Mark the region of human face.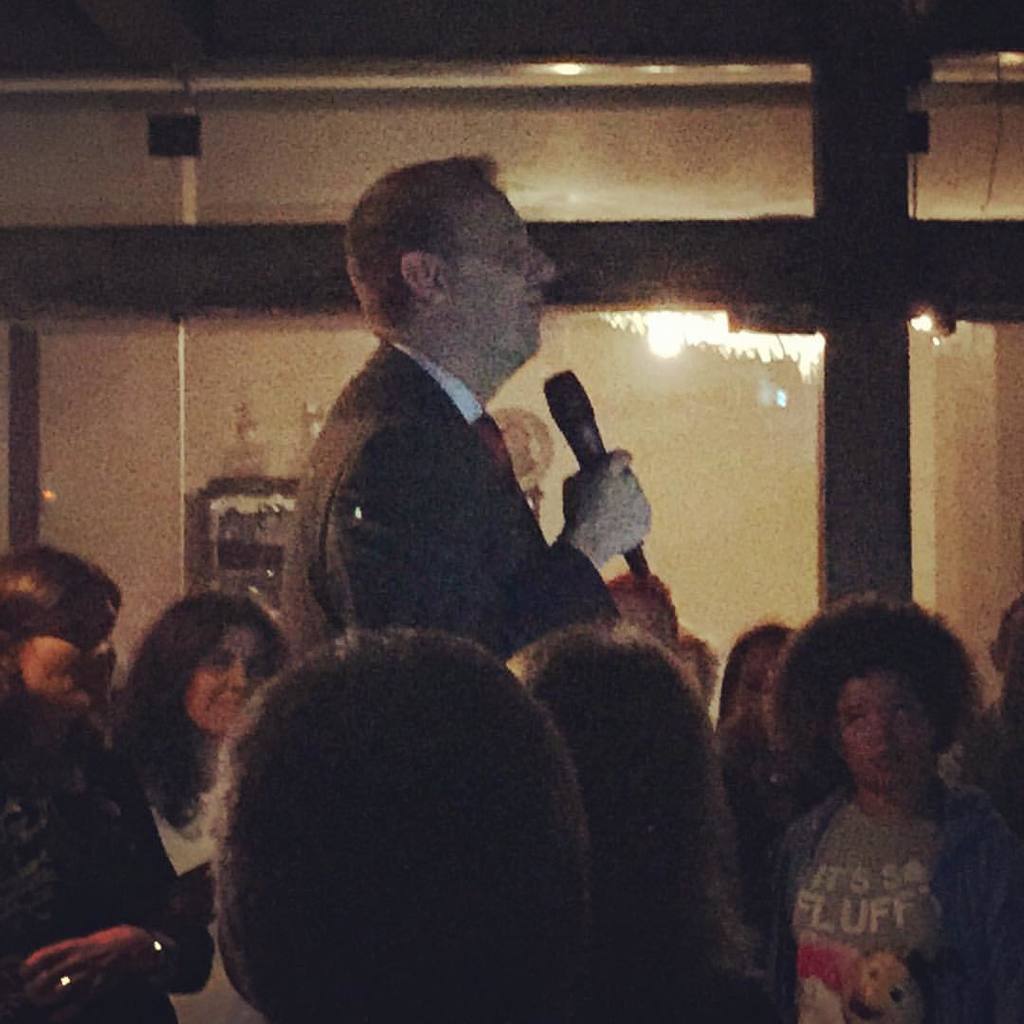
Region: (left=16, top=589, right=122, bottom=716).
